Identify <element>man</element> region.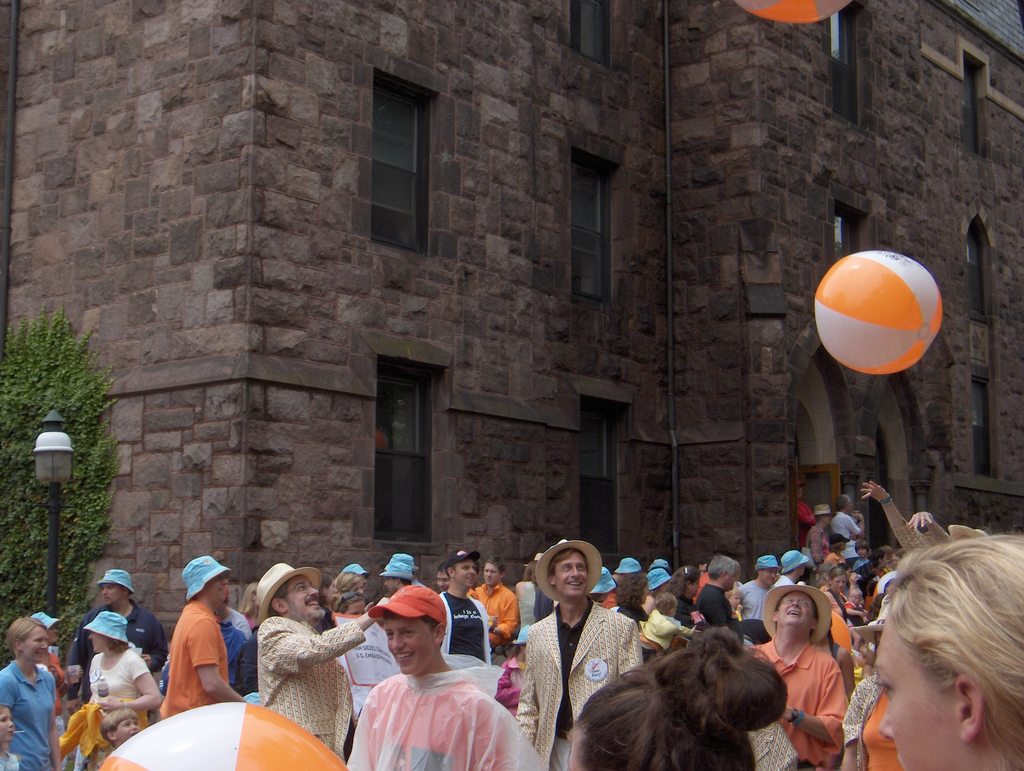
Region: 806/507/831/564.
